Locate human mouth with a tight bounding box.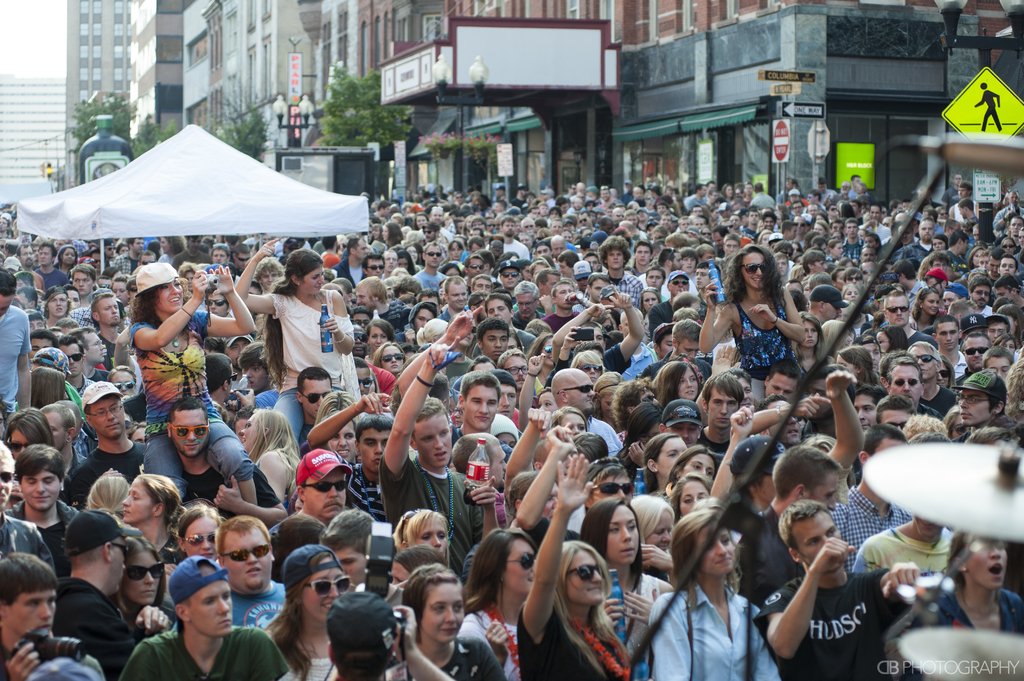
box=[616, 545, 637, 556].
